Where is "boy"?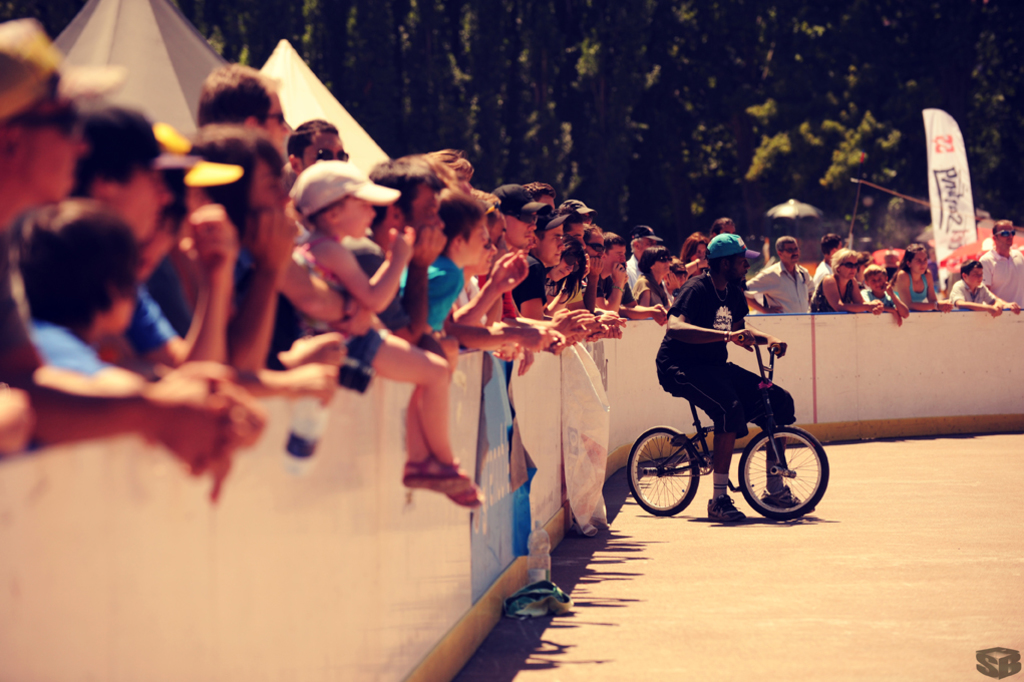
861 261 911 325.
